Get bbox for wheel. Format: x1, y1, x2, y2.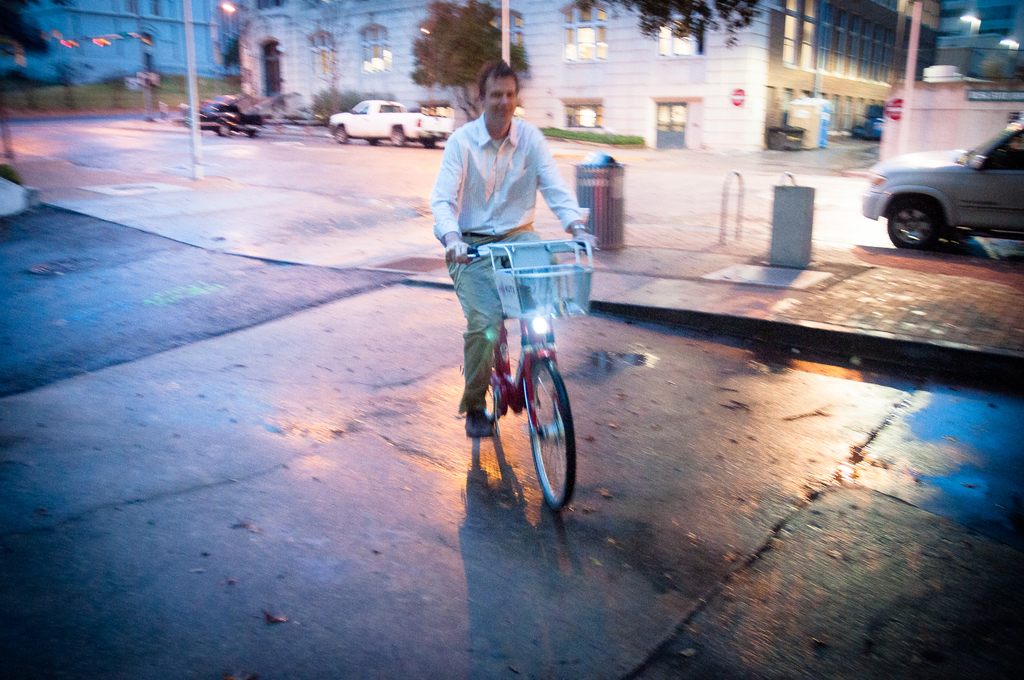
422, 136, 440, 150.
